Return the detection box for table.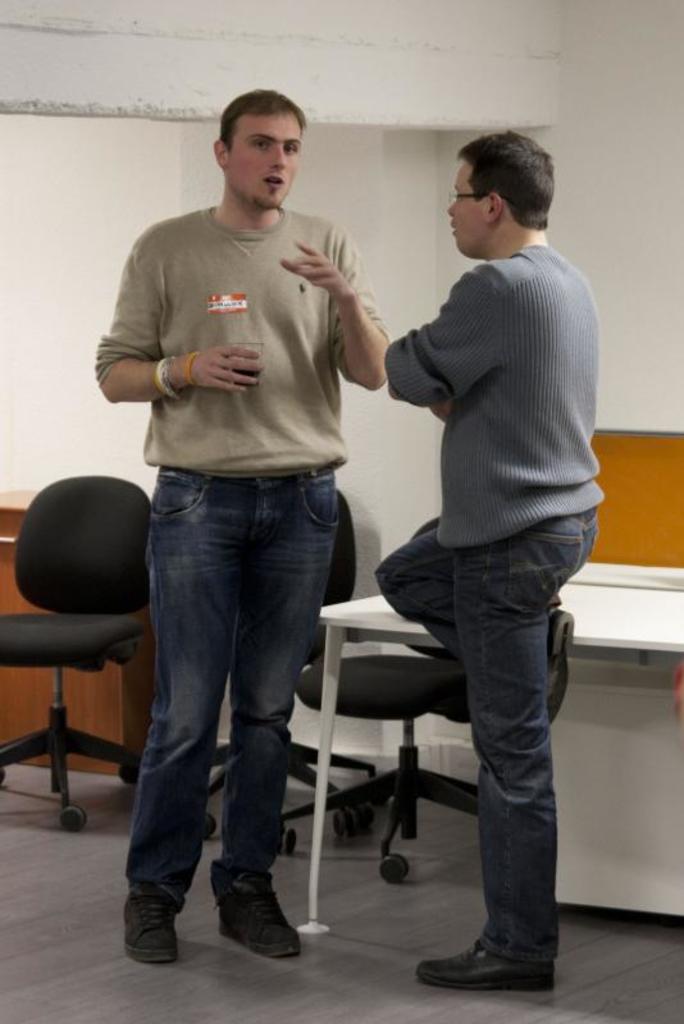
(left=281, top=580, right=683, bottom=1005).
